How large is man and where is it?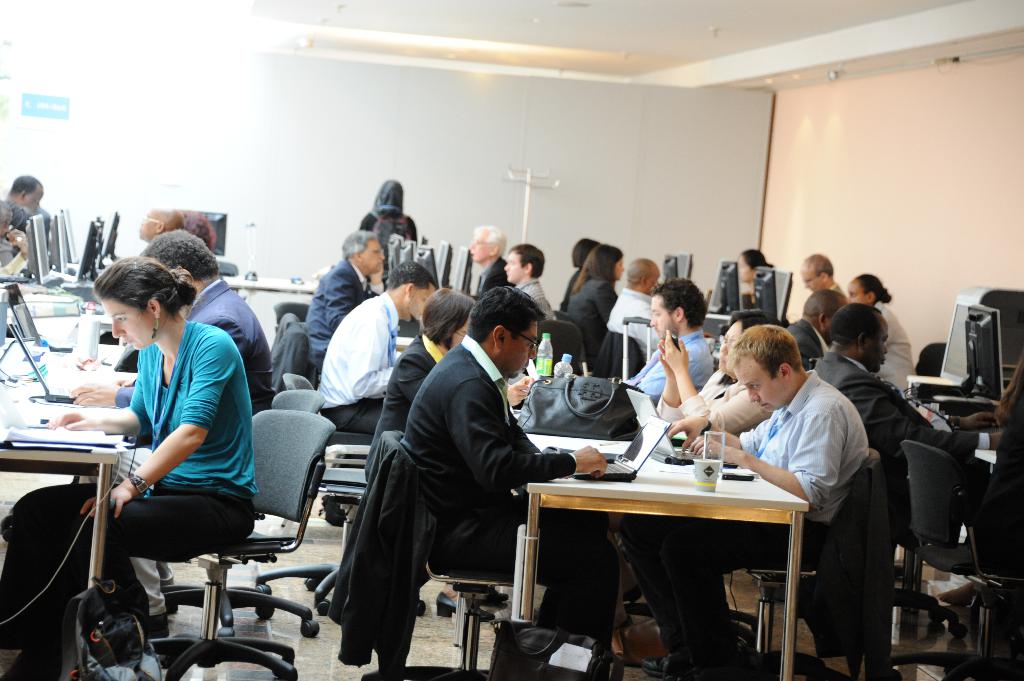
Bounding box: (801, 250, 848, 294).
